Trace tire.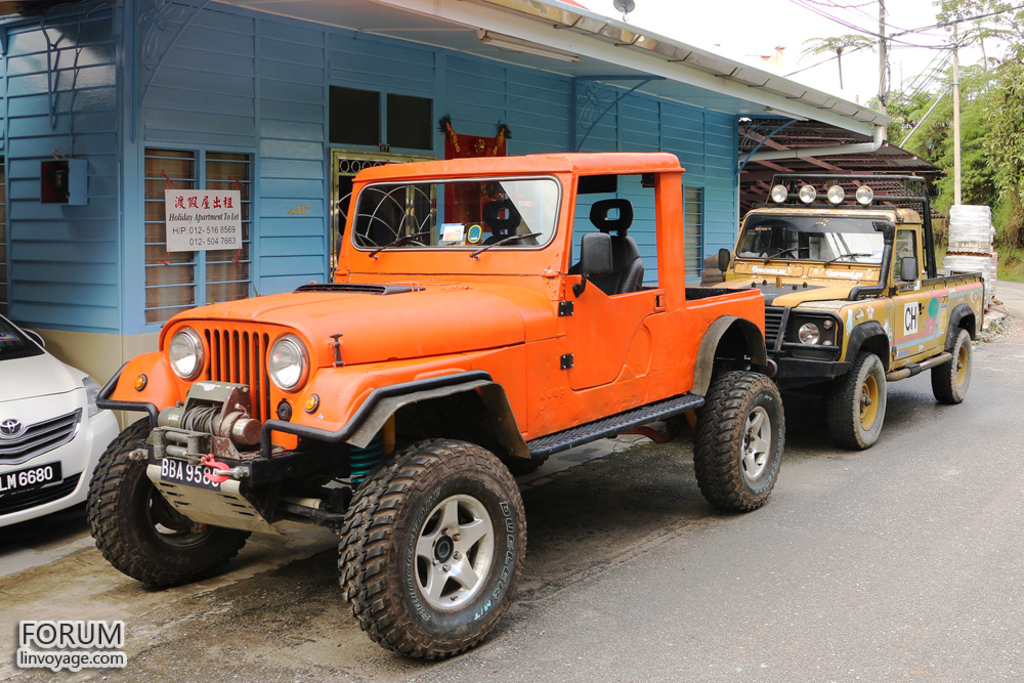
Traced to BBox(827, 352, 888, 447).
